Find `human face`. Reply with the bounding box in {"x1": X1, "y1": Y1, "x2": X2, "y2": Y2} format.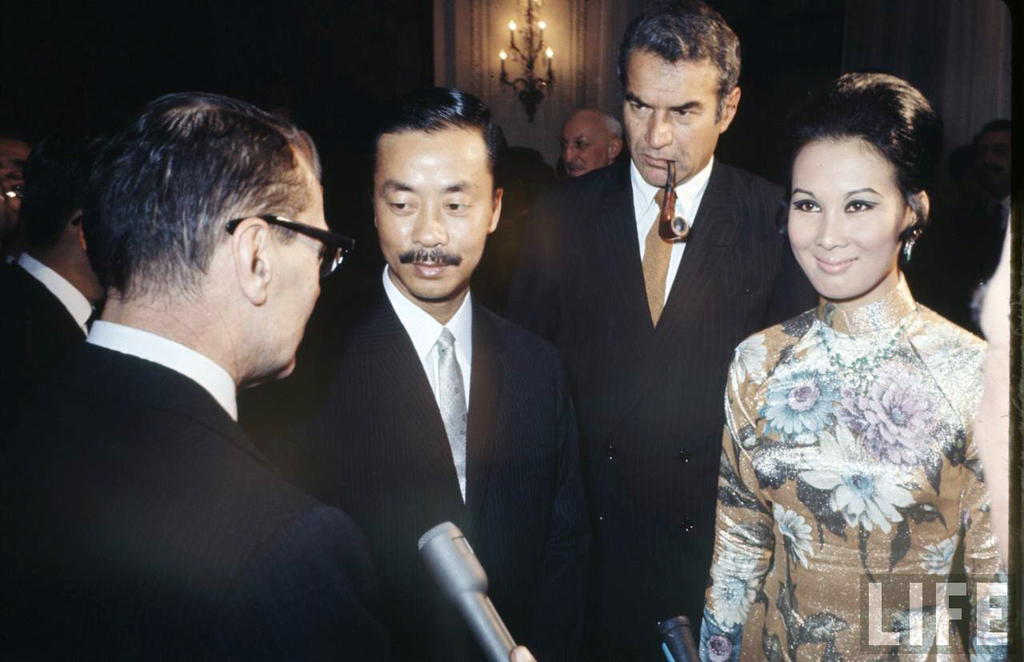
{"x1": 262, "y1": 186, "x2": 331, "y2": 385}.
